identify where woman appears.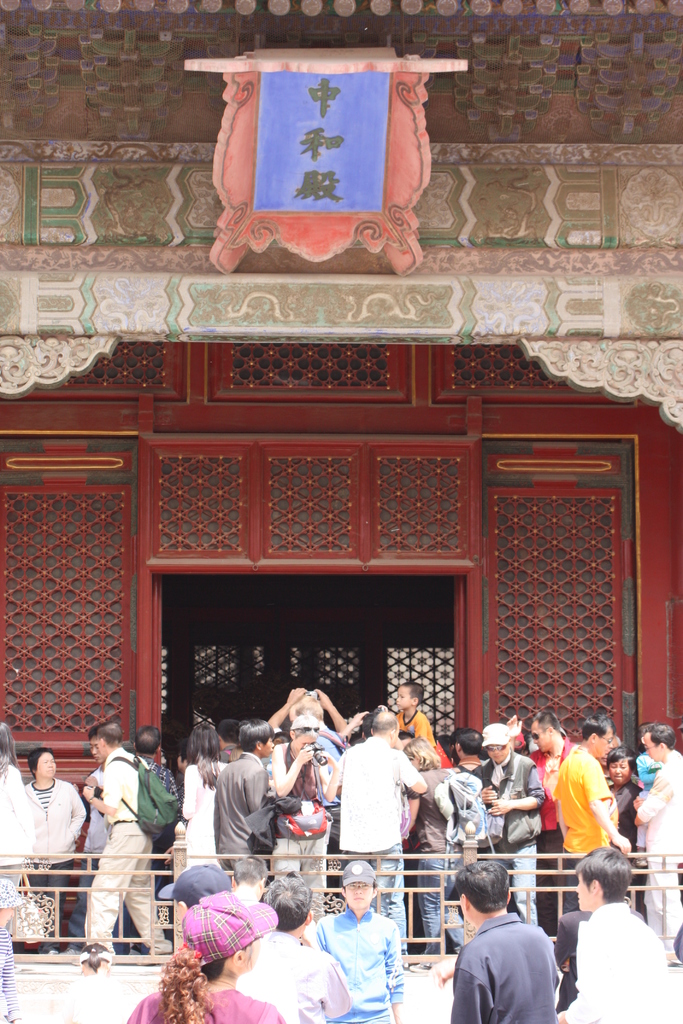
Appears at locate(609, 742, 650, 880).
